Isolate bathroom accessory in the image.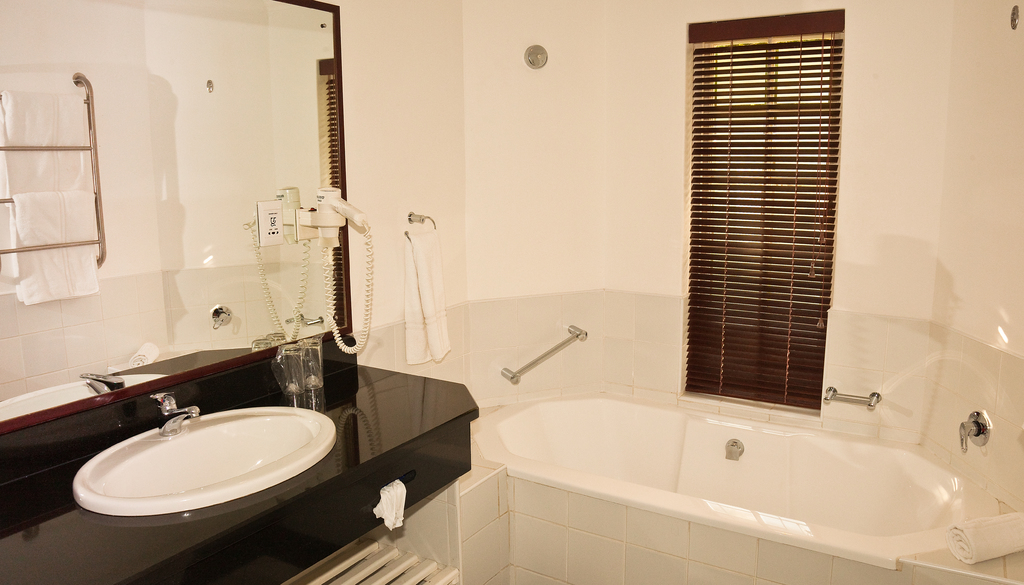
Isolated region: left=150, top=391, right=200, bottom=437.
